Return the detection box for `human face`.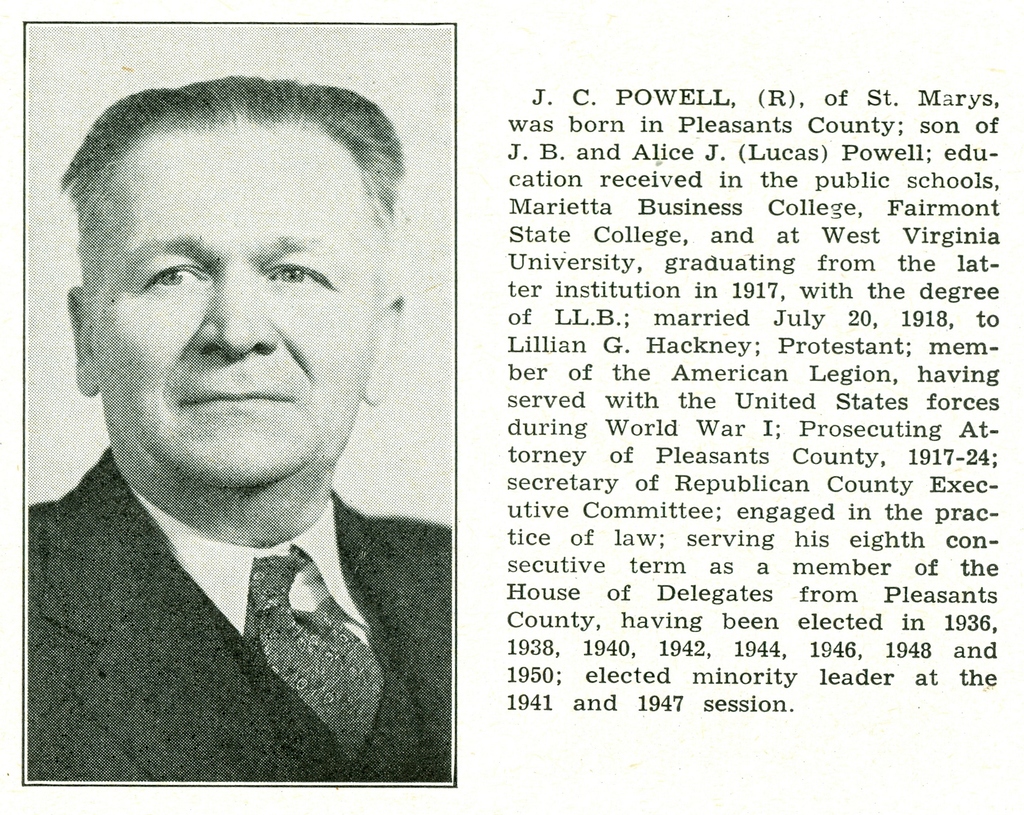
<region>91, 125, 370, 486</region>.
